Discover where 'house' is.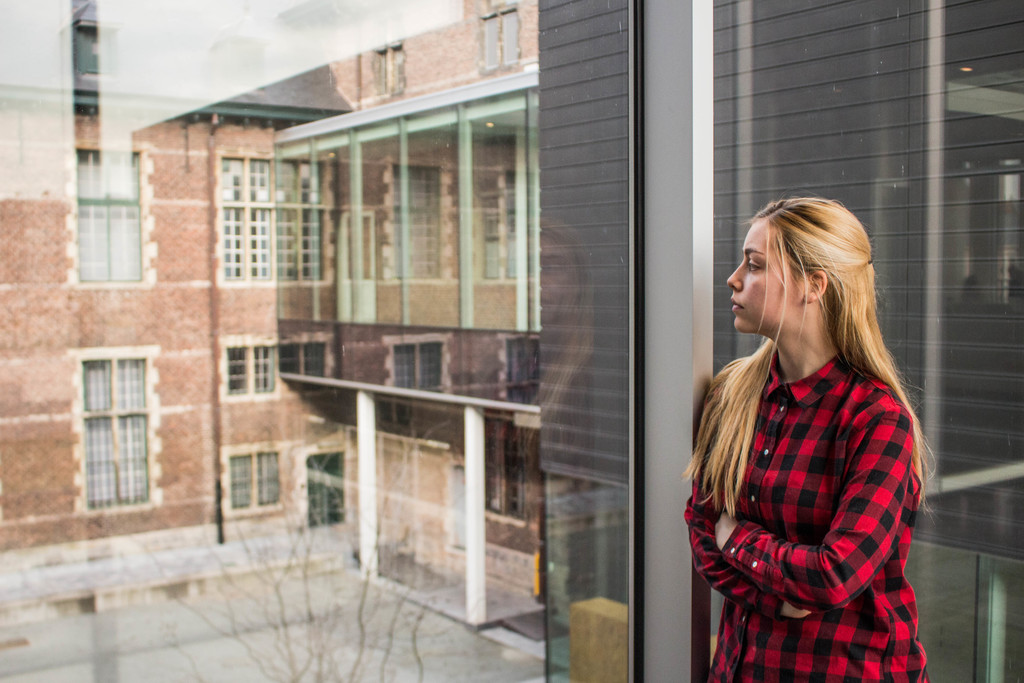
Discovered at (left=0, top=0, right=1023, bottom=680).
